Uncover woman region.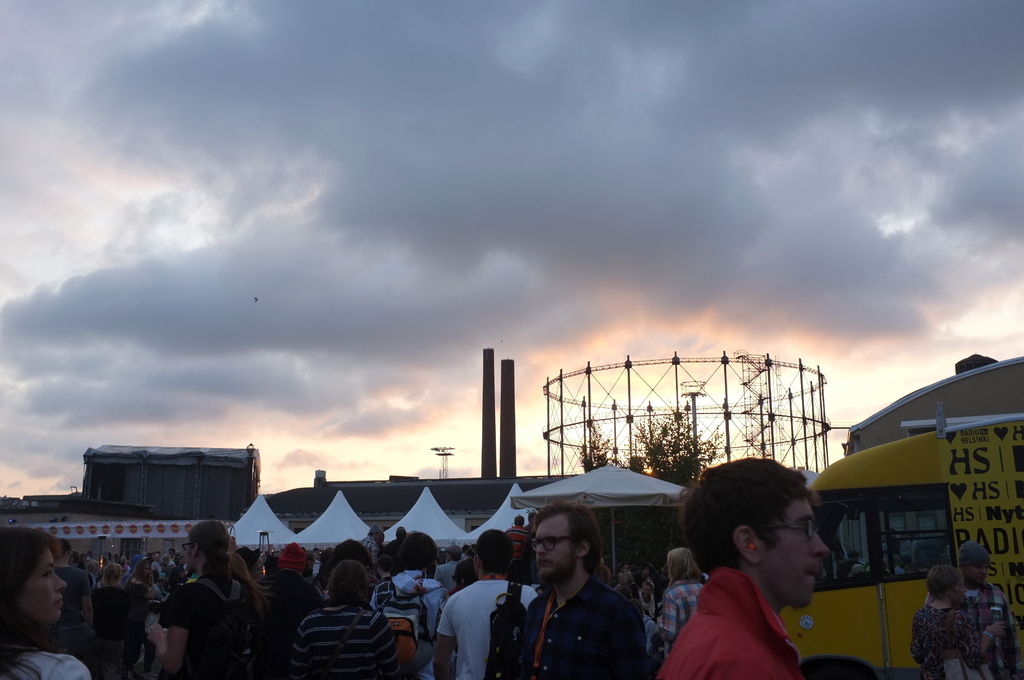
Uncovered: <region>911, 564, 1005, 679</region>.
